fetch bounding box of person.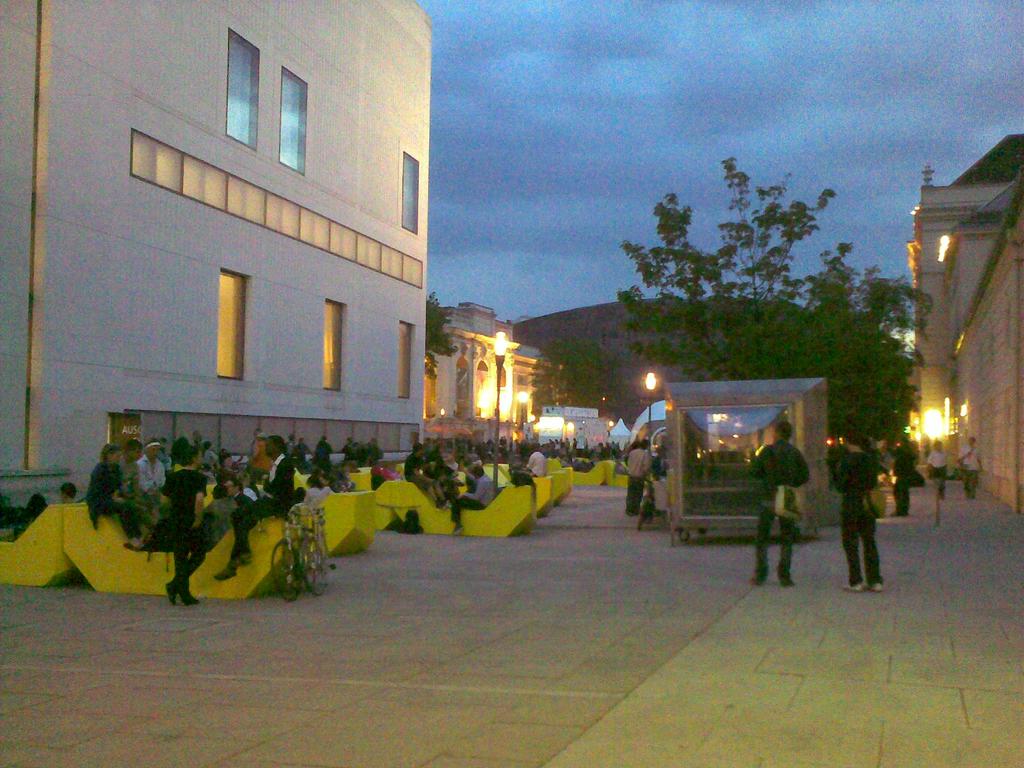
Bbox: (886, 433, 923, 520).
